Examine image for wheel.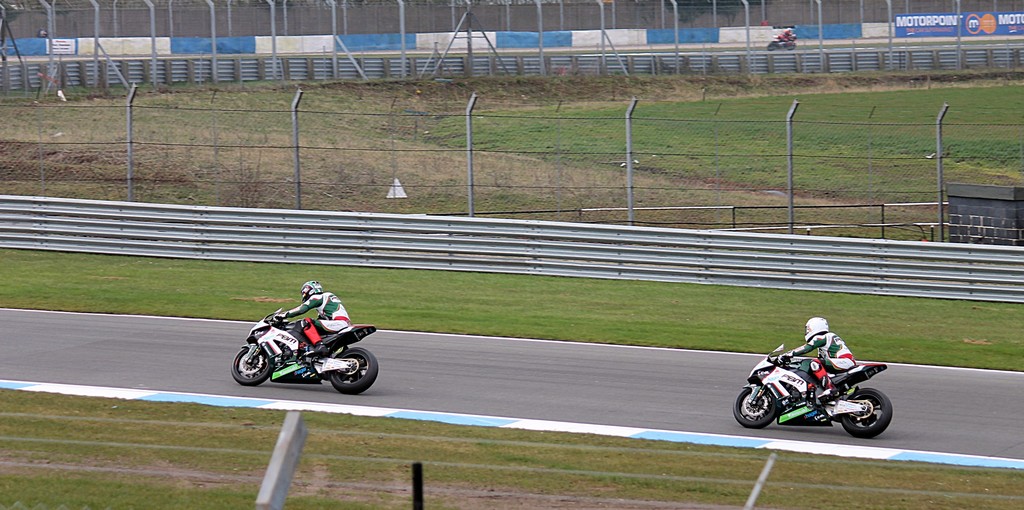
Examination result: region(844, 378, 896, 436).
